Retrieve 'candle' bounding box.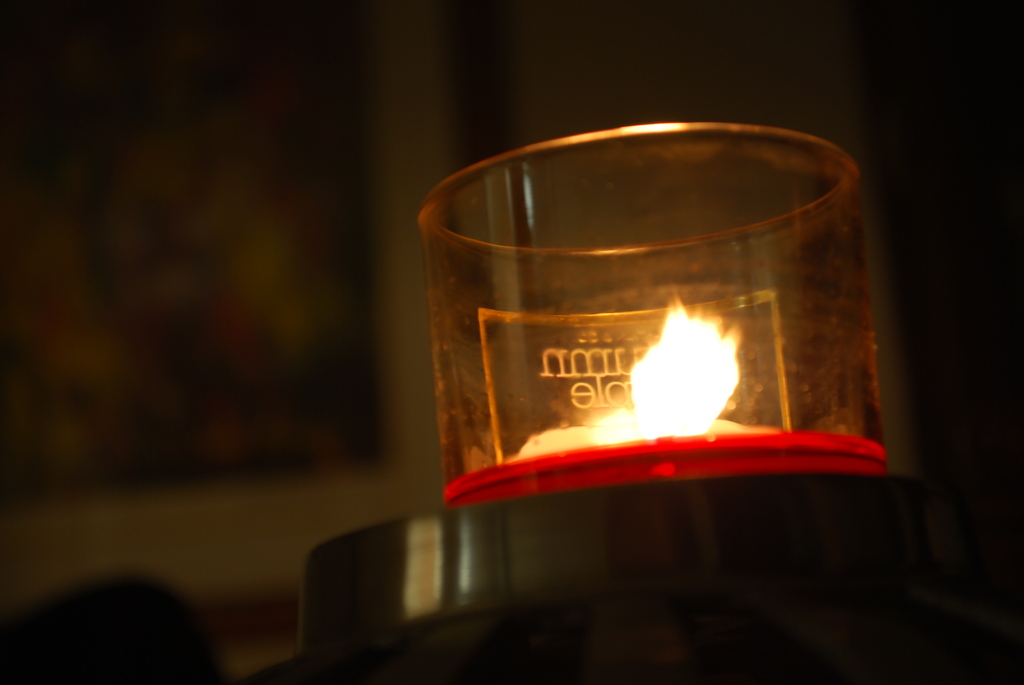
Bounding box: box=[505, 288, 791, 457].
